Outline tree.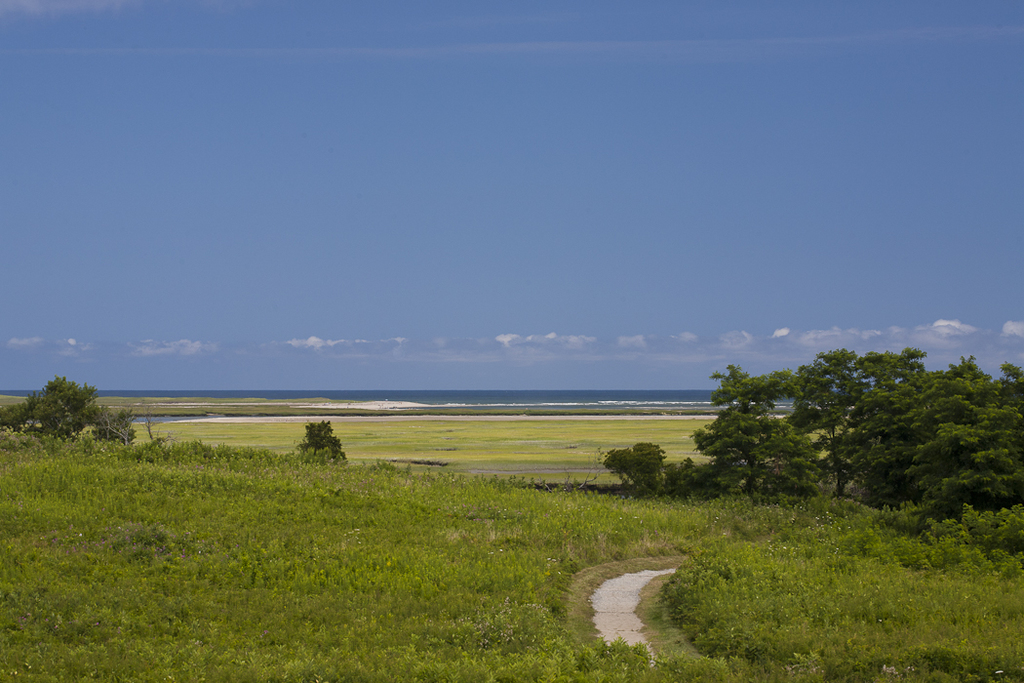
Outline: 715, 351, 1023, 538.
